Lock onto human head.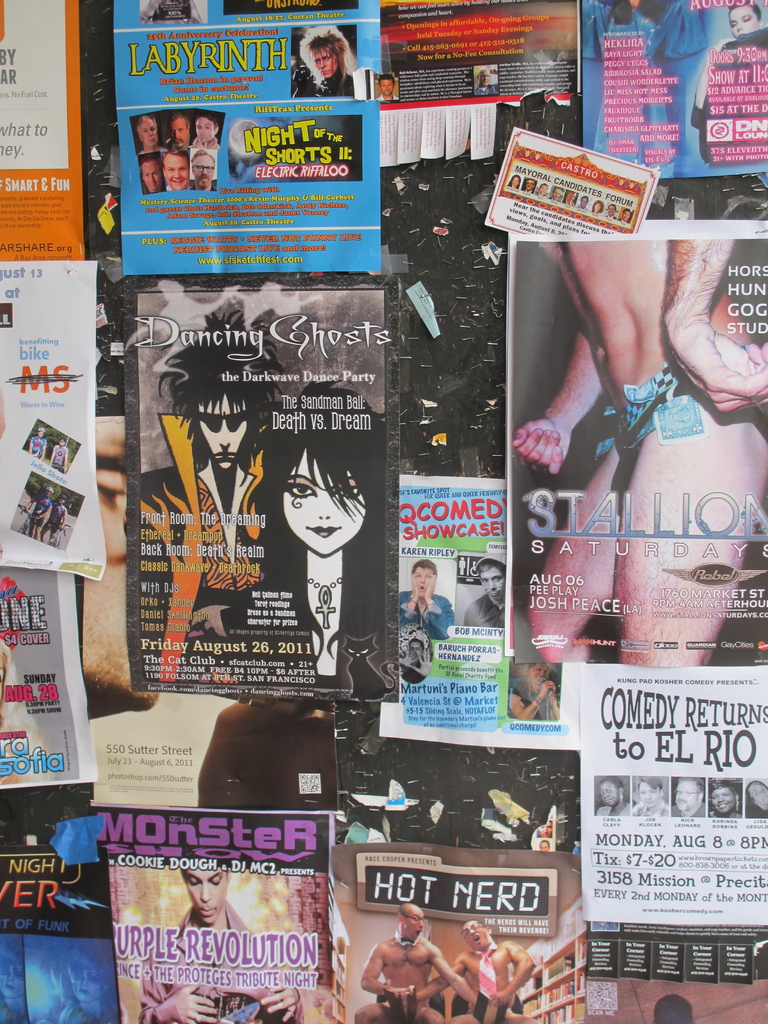
Locked: bbox=(744, 781, 767, 817).
